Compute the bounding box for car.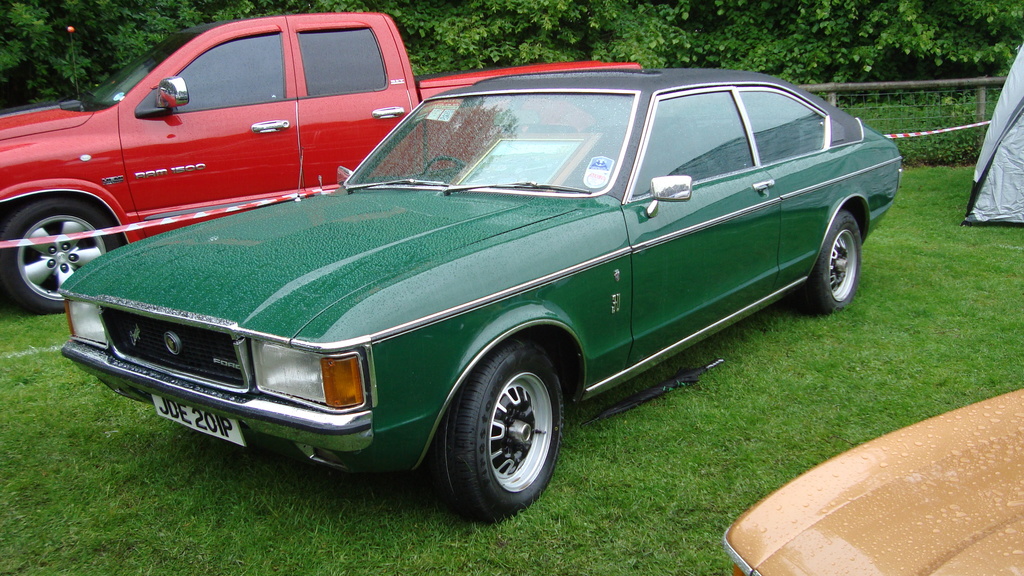
(30,76,898,506).
